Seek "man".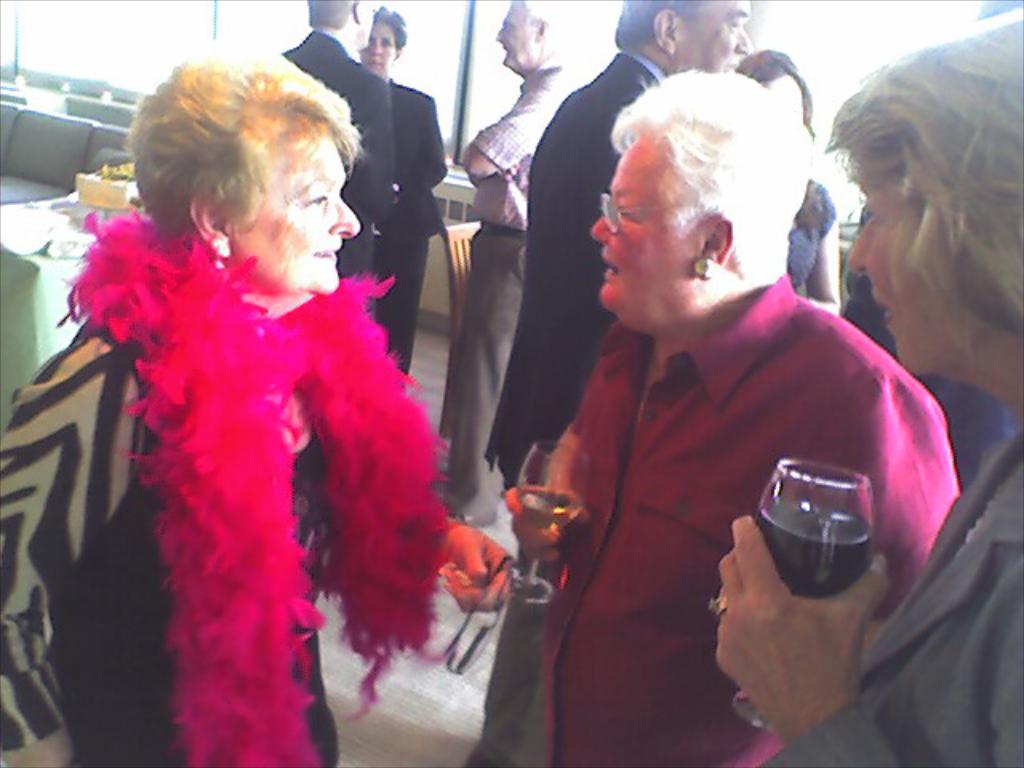
[432,2,582,549].
